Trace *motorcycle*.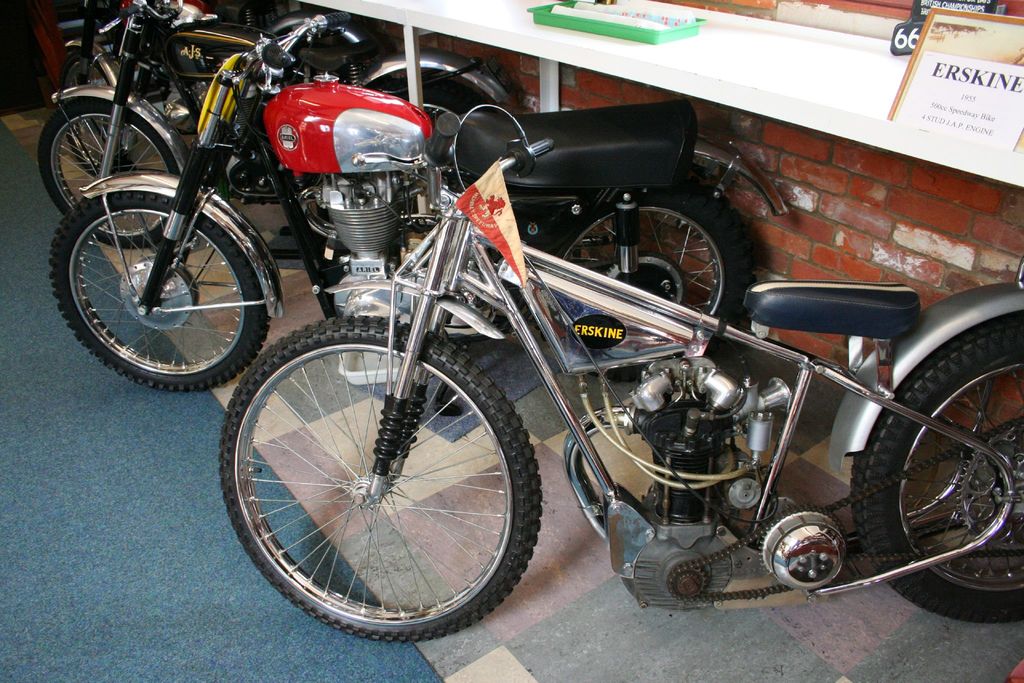
Traced to Rect(57, 0, 367, 174).
